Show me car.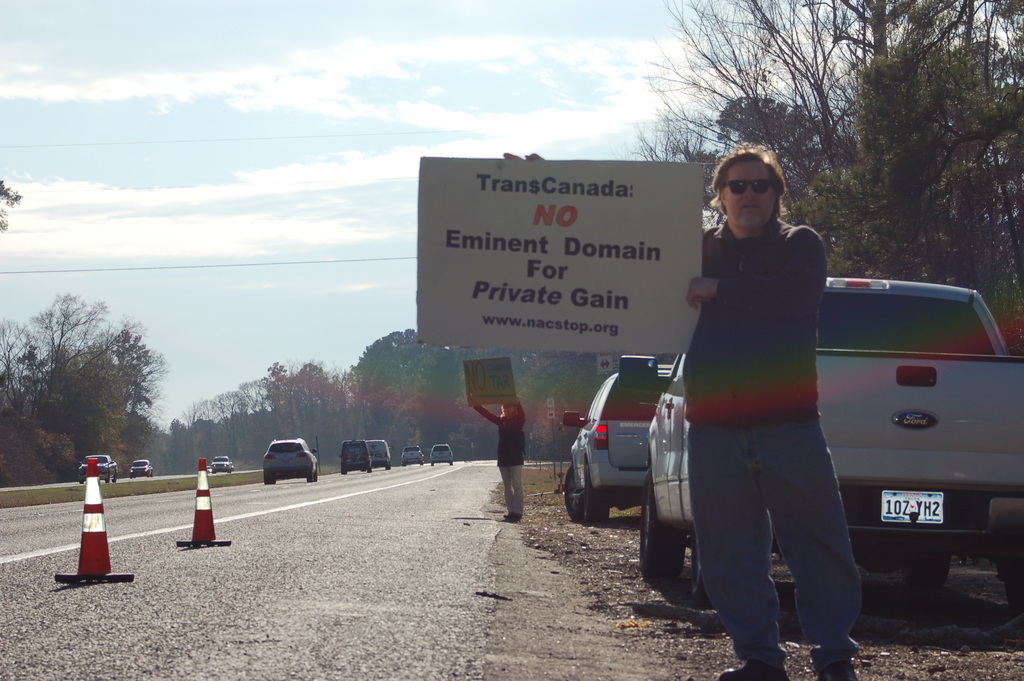
car is here: x1=563, y1=361, x2=675, y2=527.
